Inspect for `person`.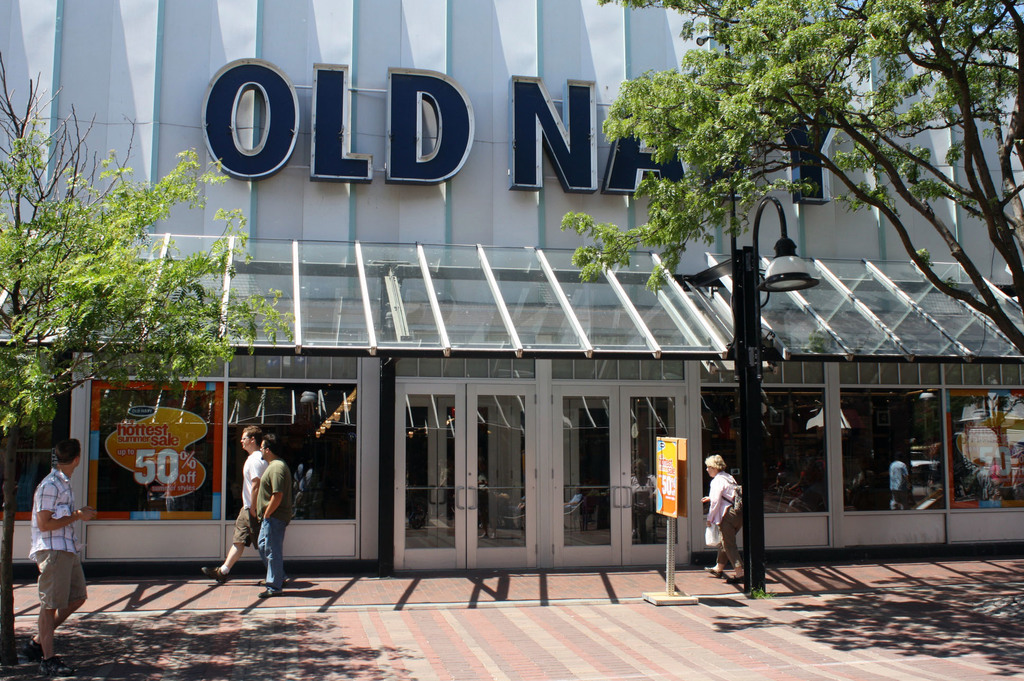
Inspection: detection(692, 447, 750, 586).
